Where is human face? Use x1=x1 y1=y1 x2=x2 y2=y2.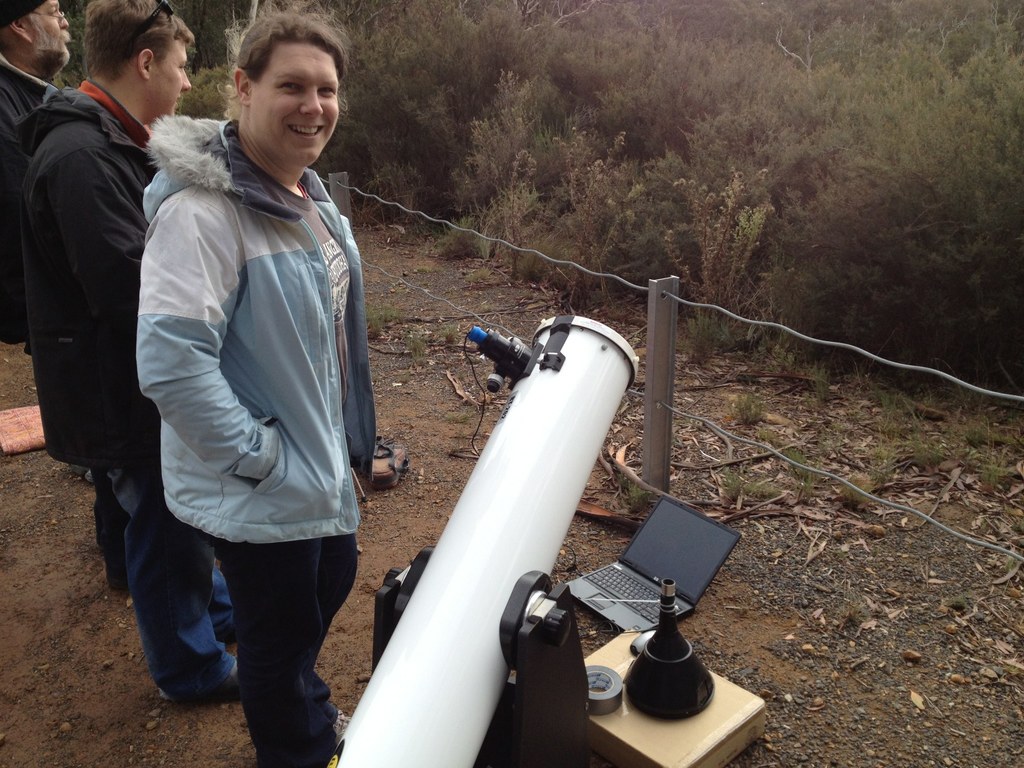
x1=251 y1=36 x2=340 y2=166.
